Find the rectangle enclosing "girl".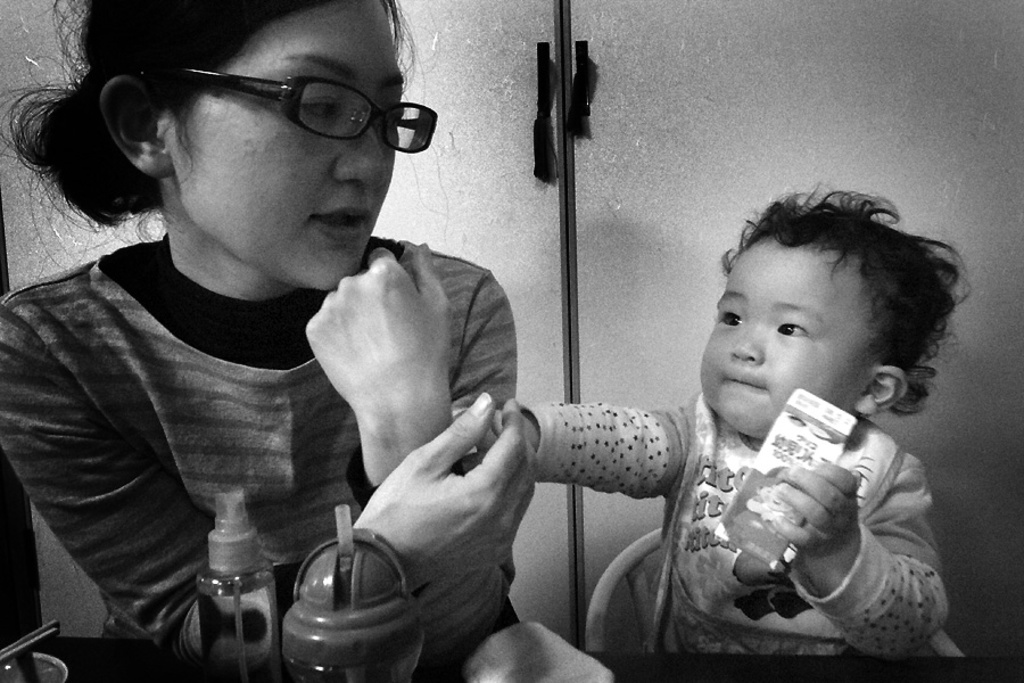
detection(459, 167, 971, 682).
